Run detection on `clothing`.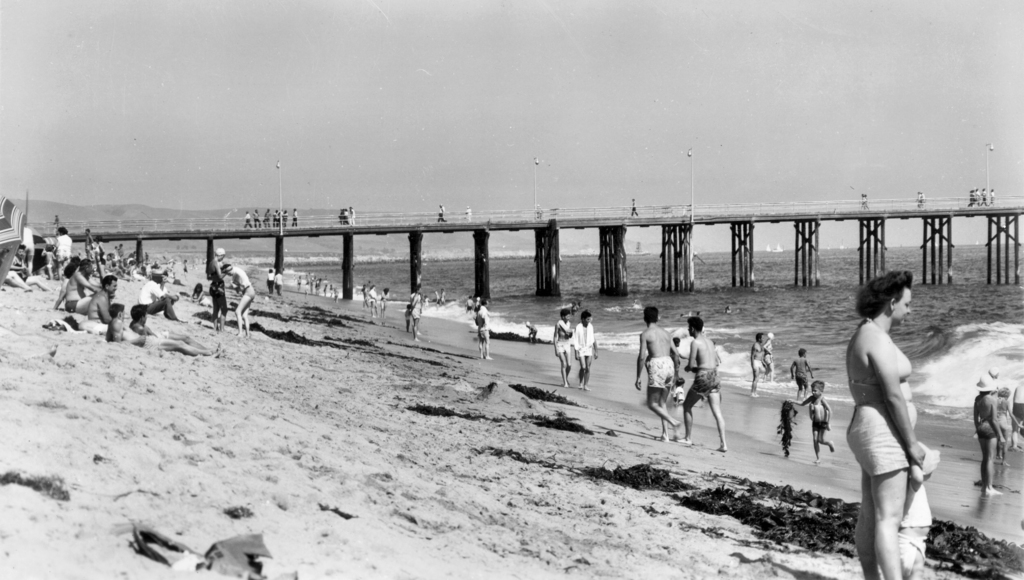
Result: {"x1": 264, "y1": 269, "x2": 277, "y2": 293}.
